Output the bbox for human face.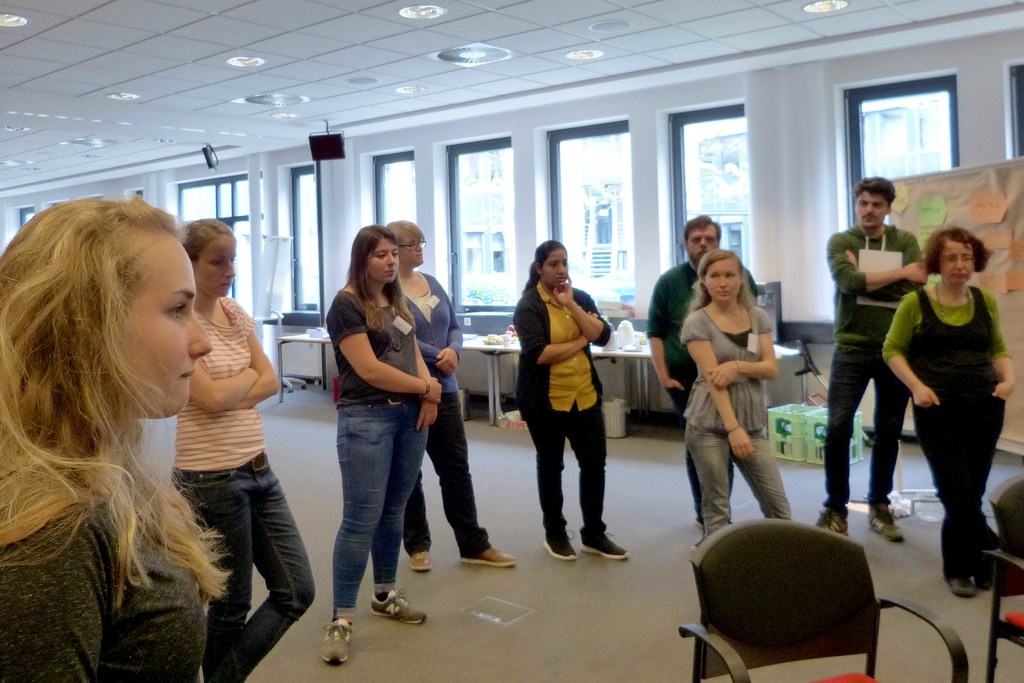
region(401, 231, 422, 268).
